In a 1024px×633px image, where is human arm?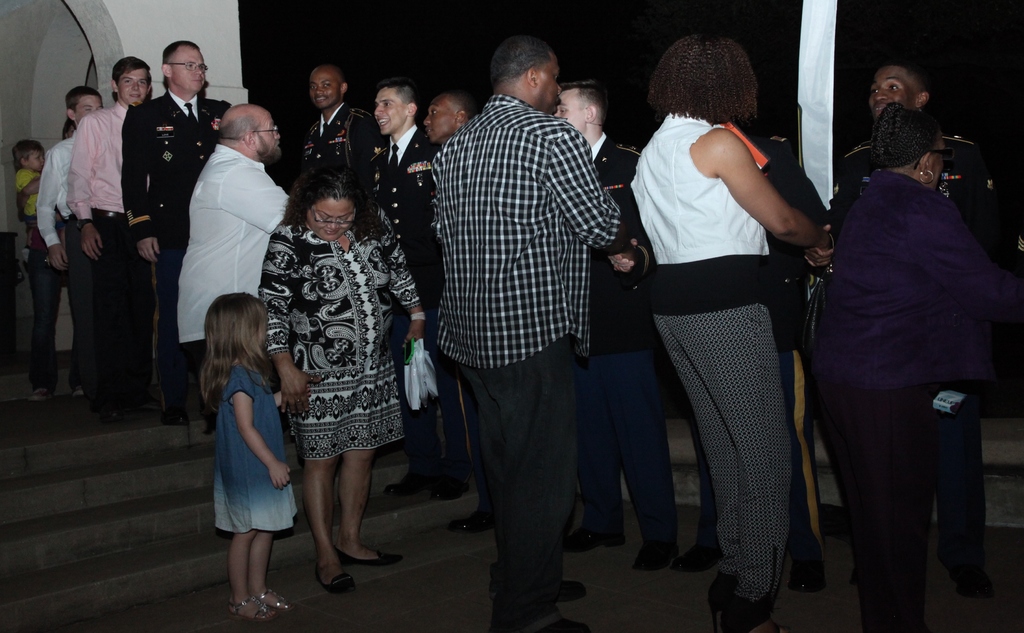
121/102/166/266.
